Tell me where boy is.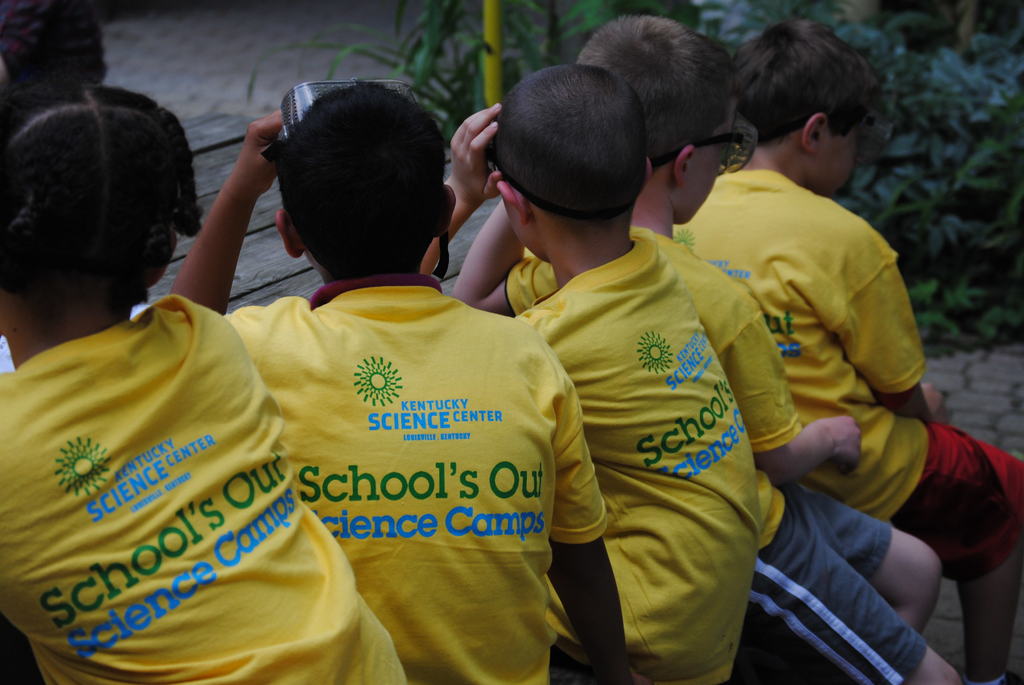
boy is at select_region(169, 83, 643, 684).
